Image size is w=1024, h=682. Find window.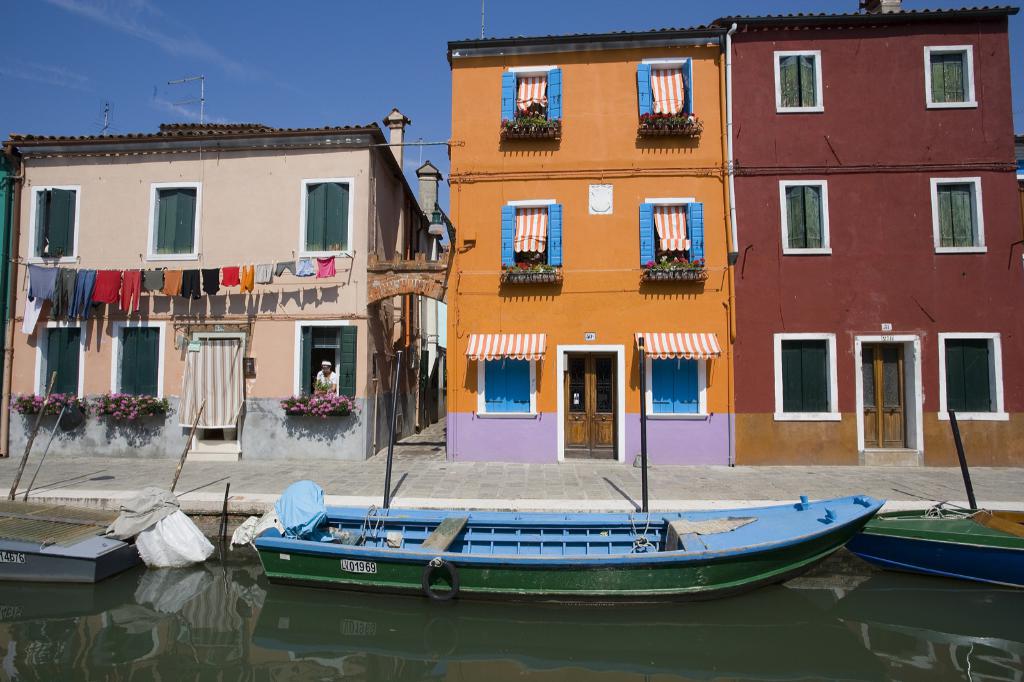
Rect(481, 357, 538, 418).
